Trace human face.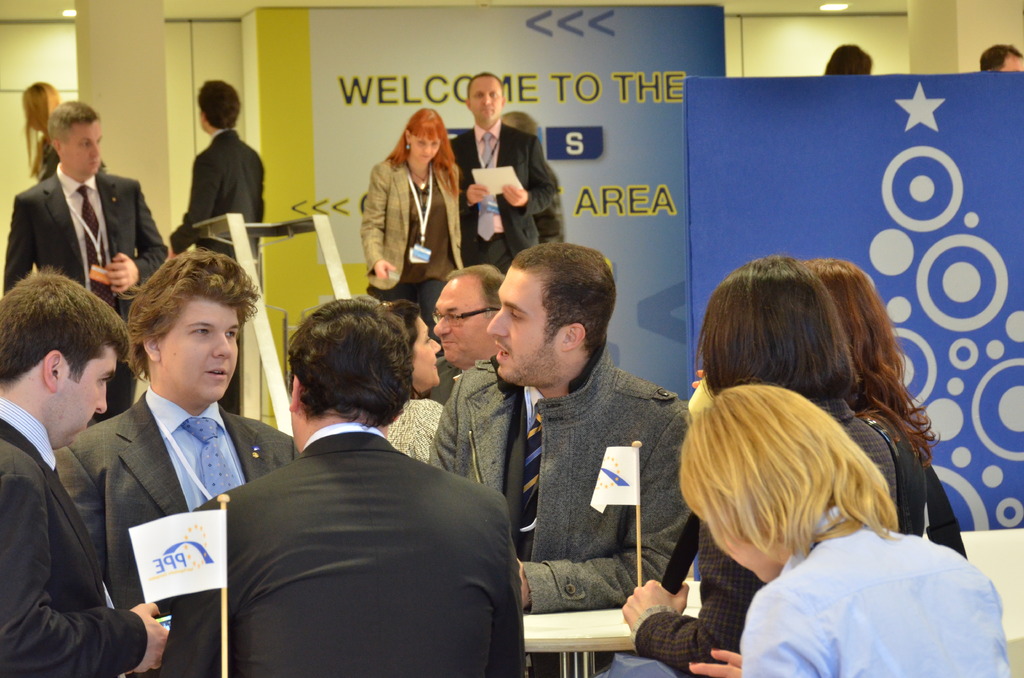
Traced to [479,257,546,398].
